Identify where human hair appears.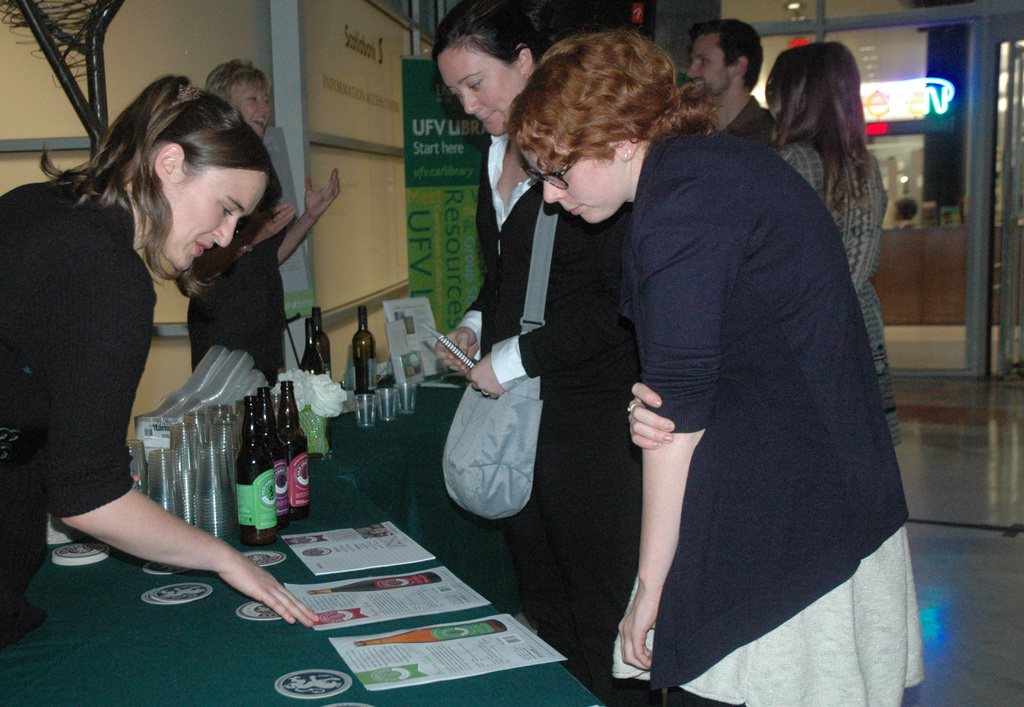
Appears at 208:53:270:107.
